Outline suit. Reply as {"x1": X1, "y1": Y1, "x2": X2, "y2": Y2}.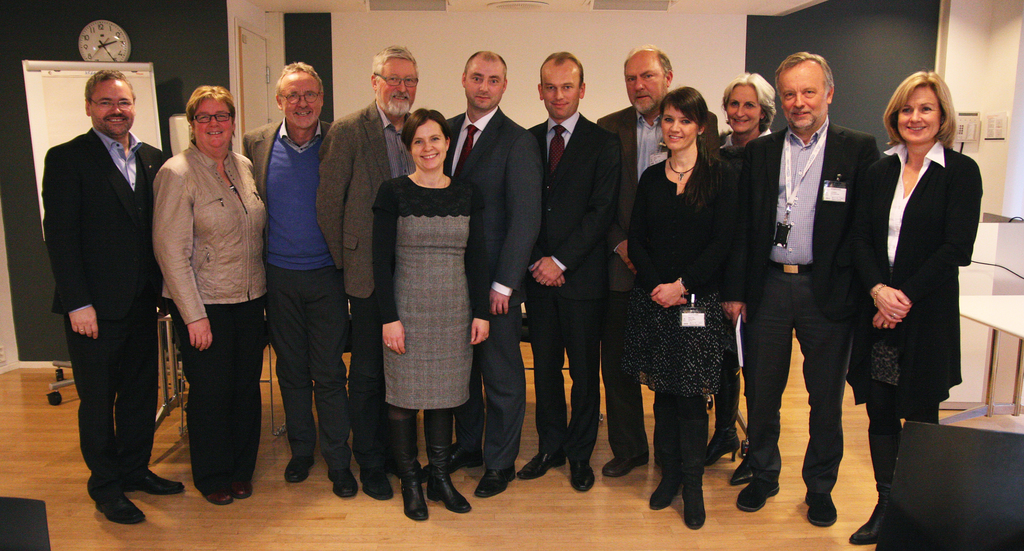
{"x1": 596, "y1": 104, "x2": 719, "y2": 456}.
